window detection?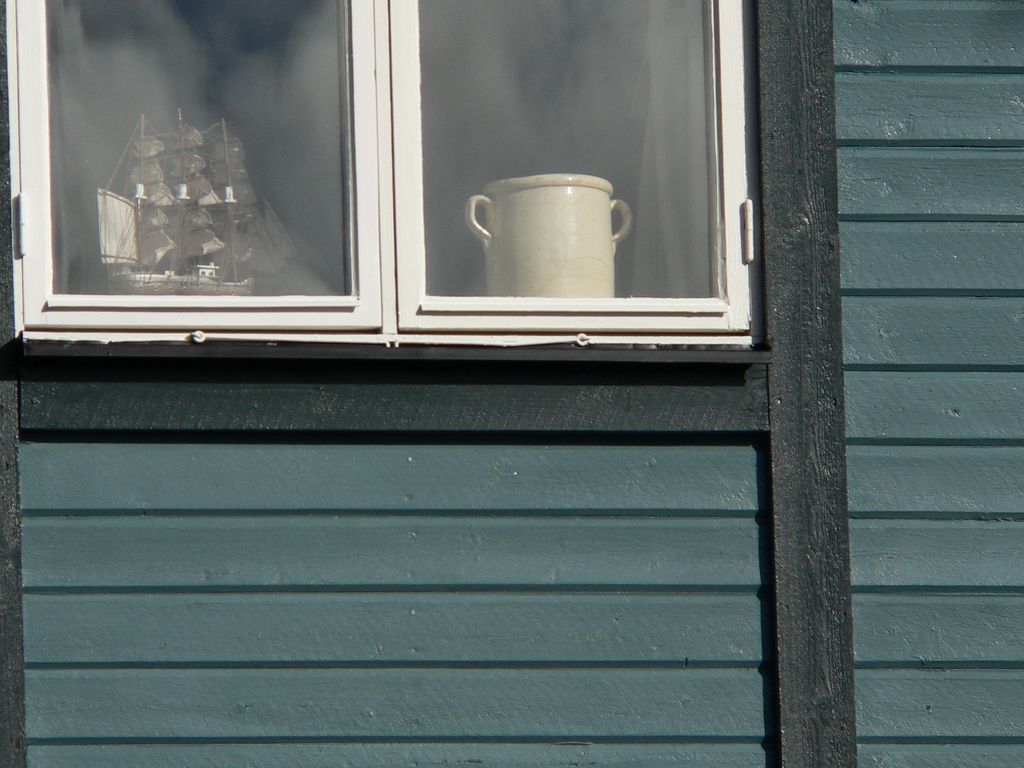
<region>1, 0, 766, 337</region>
